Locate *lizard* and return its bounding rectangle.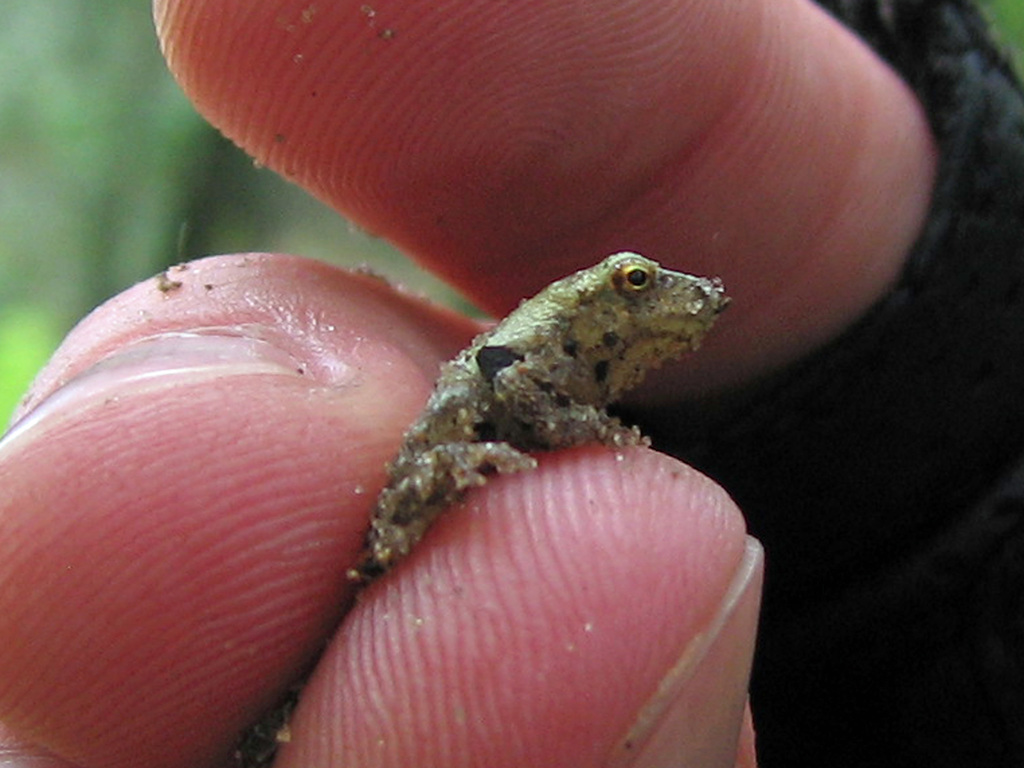
<region>300, 279, 737, 627</region>.
